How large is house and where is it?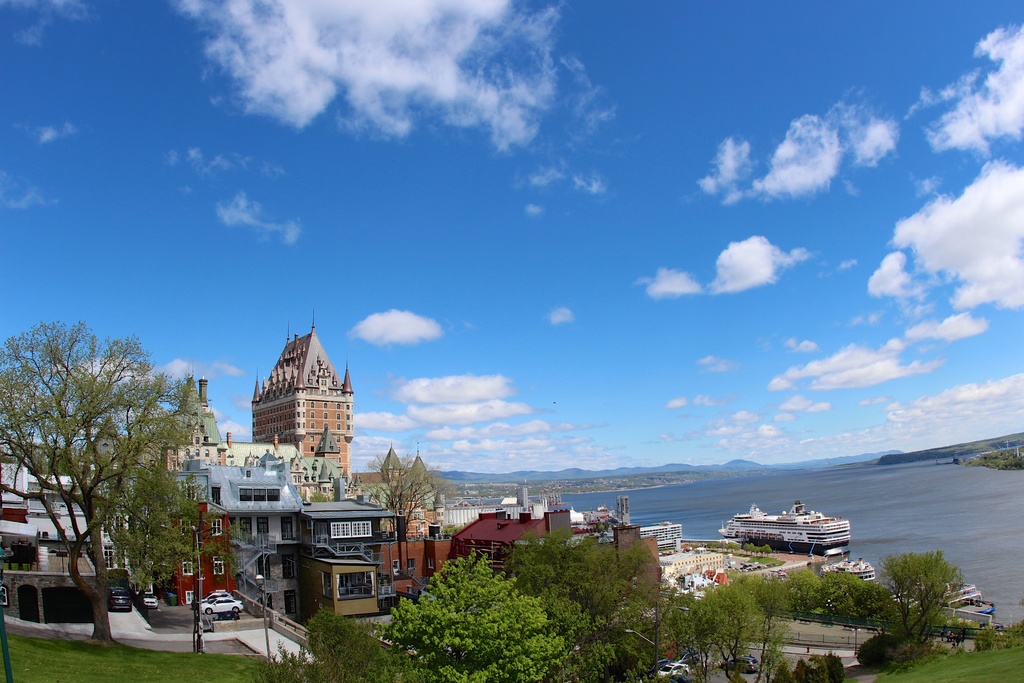
Bounding box: {"left": 578, "top": 508, "right": 612, "bottom": 521}.
